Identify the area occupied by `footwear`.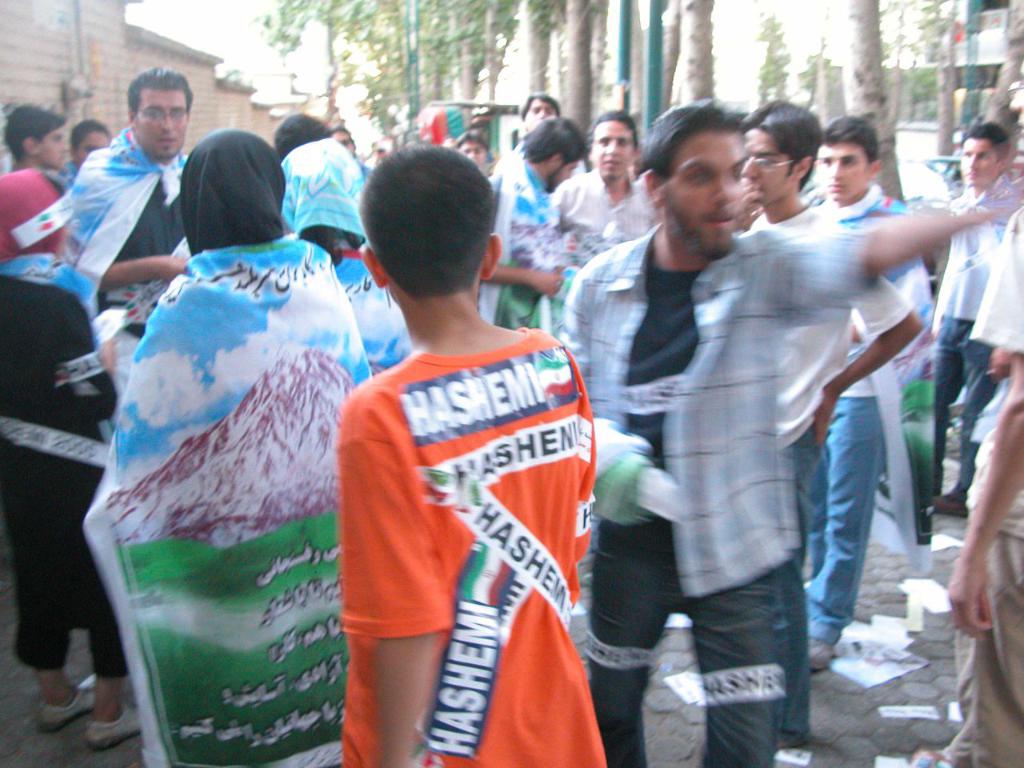
Area: [left=38, top=689, right=100, bottom=733].
